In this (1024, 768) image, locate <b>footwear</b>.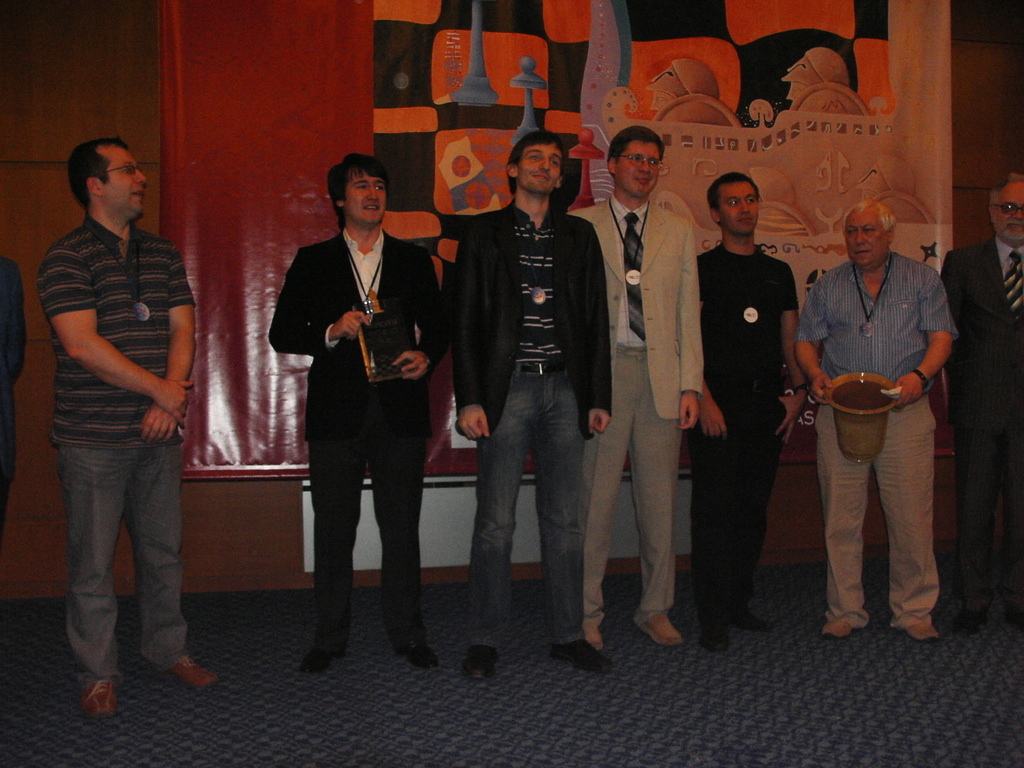
Bounding box: {"x1": 396, "y1": 641, "x2": 440, "y2": 669}.
